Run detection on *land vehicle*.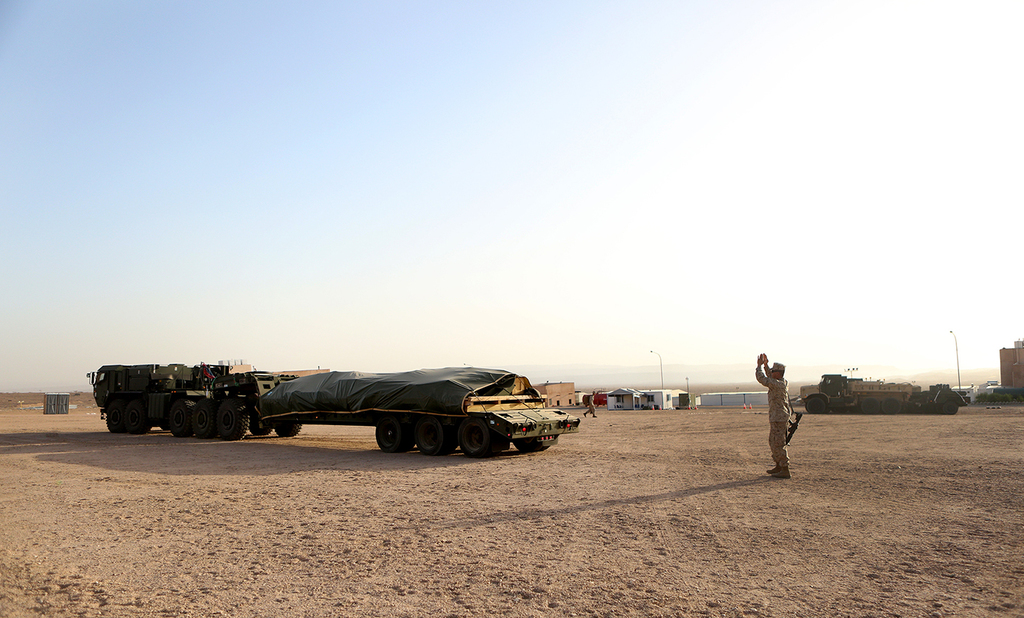
Result: [87, 354, 618, 463].
